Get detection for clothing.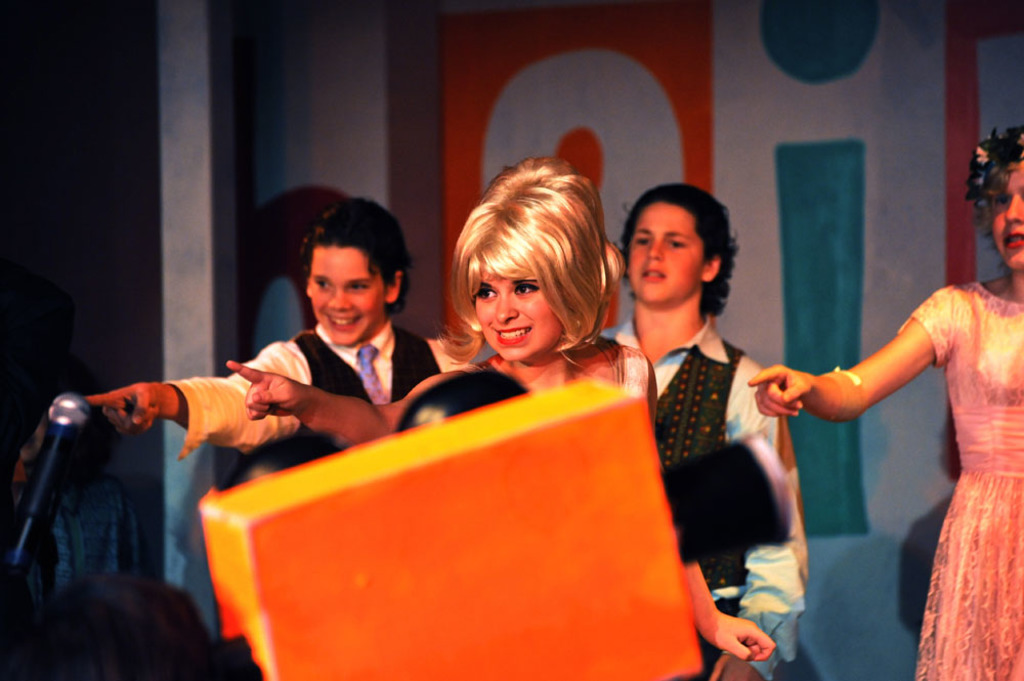
Detection: box(486, 337, 662, 445).
